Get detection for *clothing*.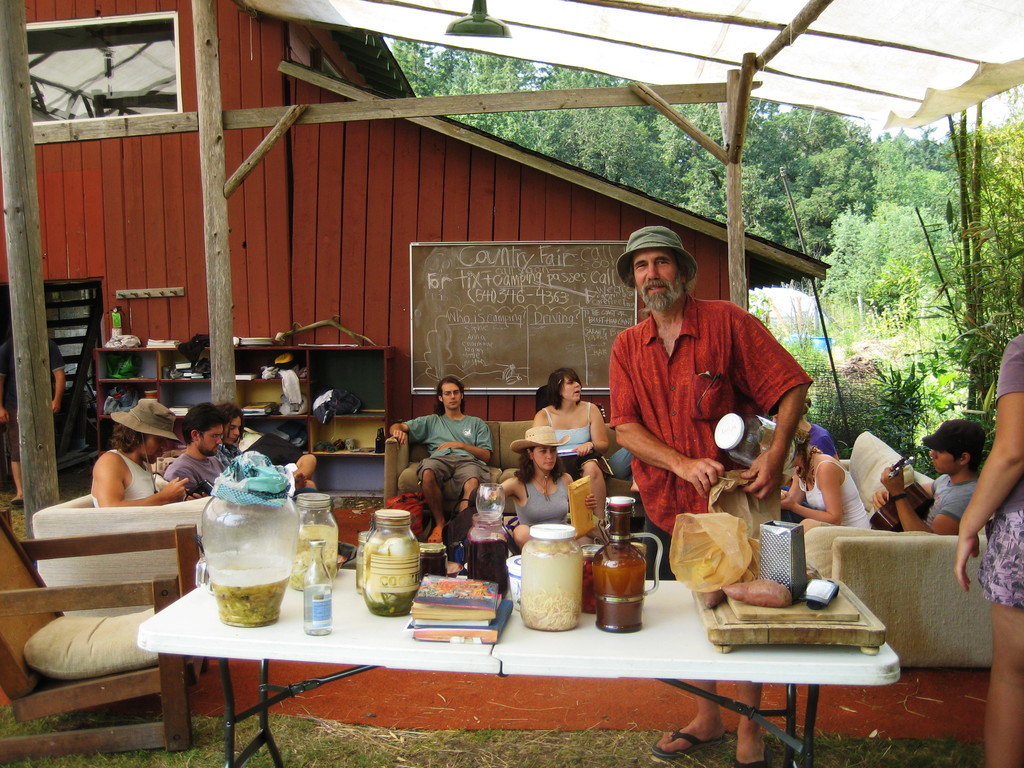
Detection: (left=530, top=401, right=591, bottom=443).
